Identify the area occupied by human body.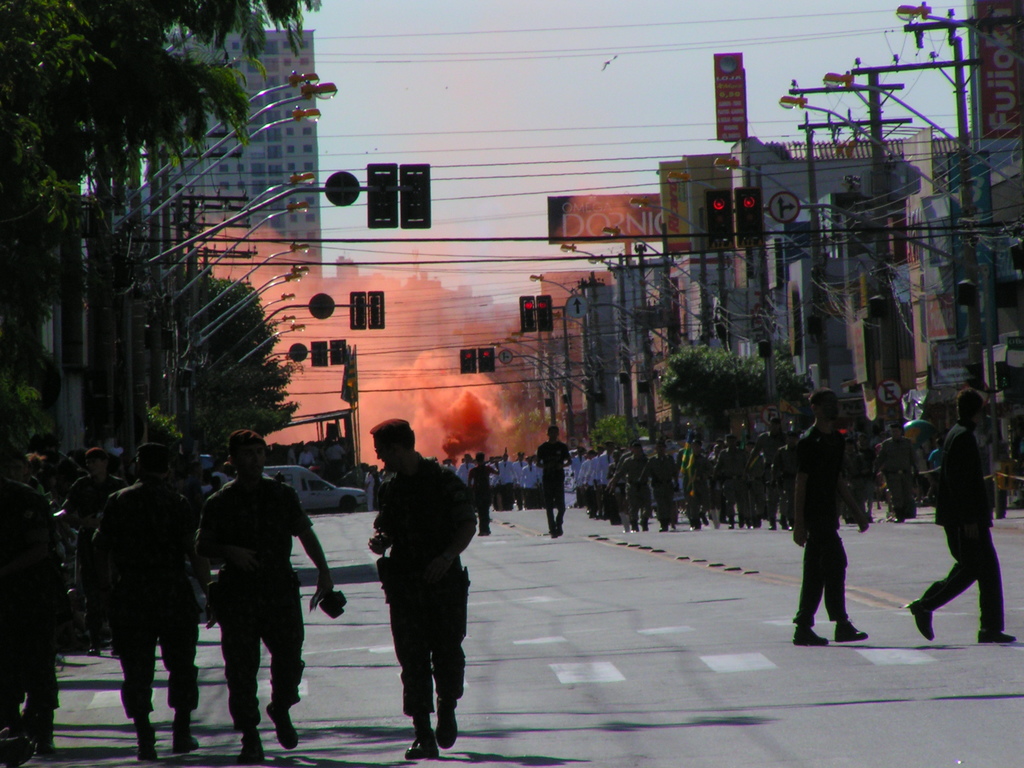
Area: locate(201, 474, 335, 765).
